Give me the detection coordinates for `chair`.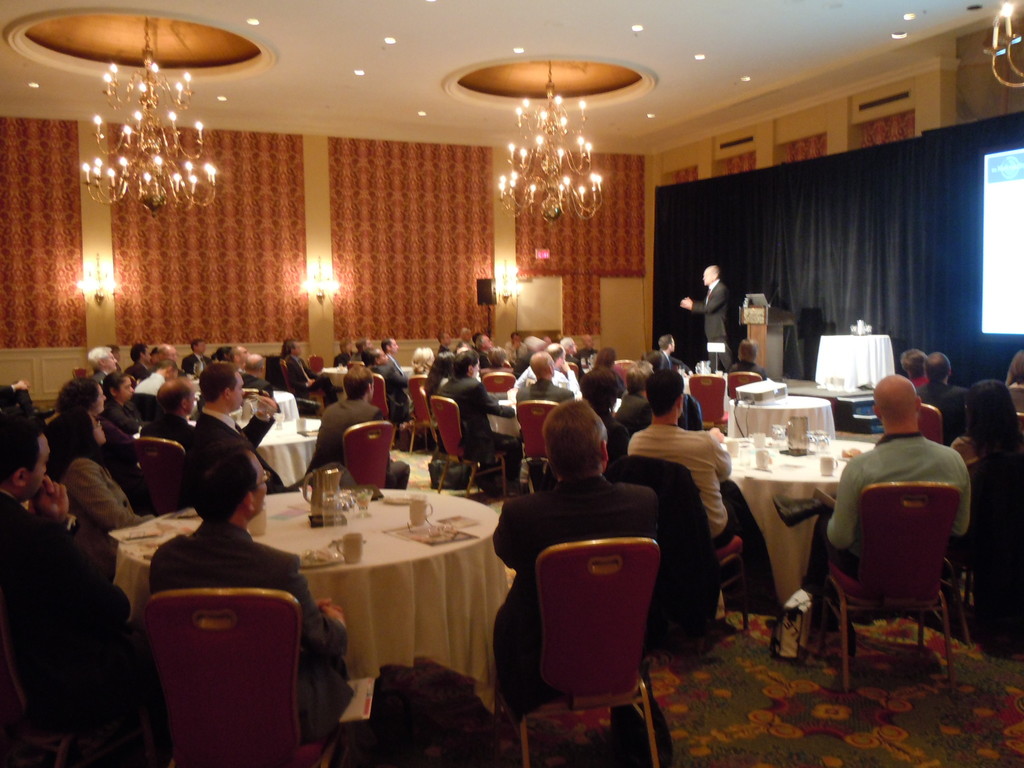
BBox(308, 357, 324, 376).
